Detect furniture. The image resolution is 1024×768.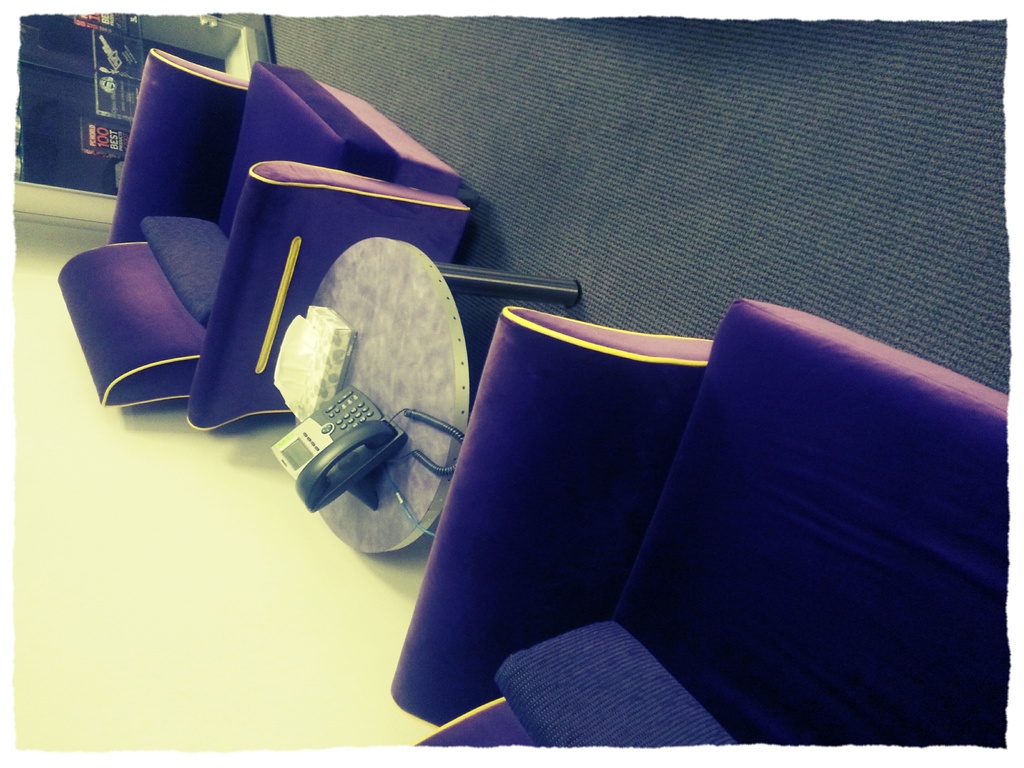
Rect(294, 236, 582, 556).
